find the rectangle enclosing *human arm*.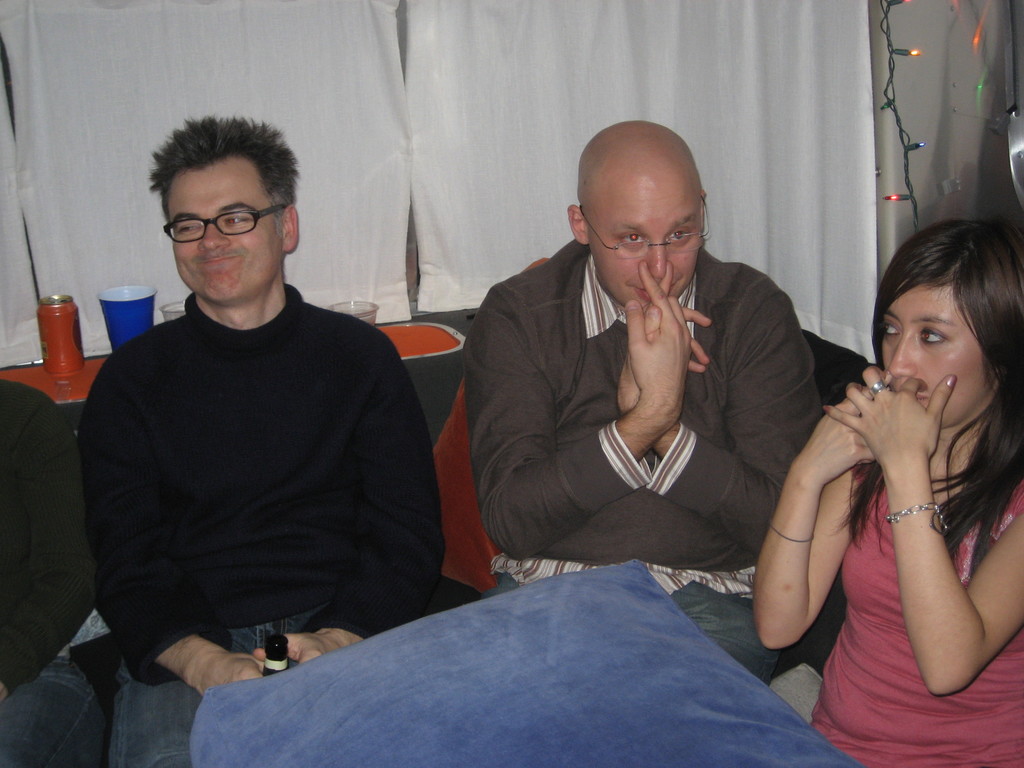
81 347 268 704.
